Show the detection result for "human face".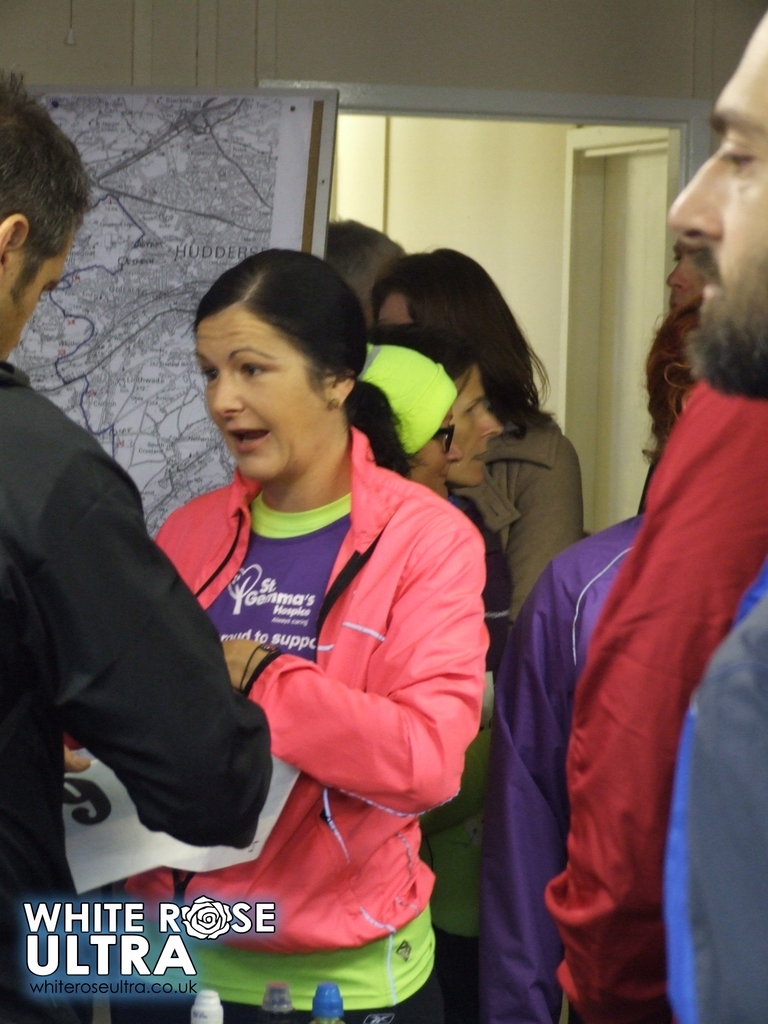
{"x1": 665, "y1": 13, "x2": 767, "y2": 392}.
